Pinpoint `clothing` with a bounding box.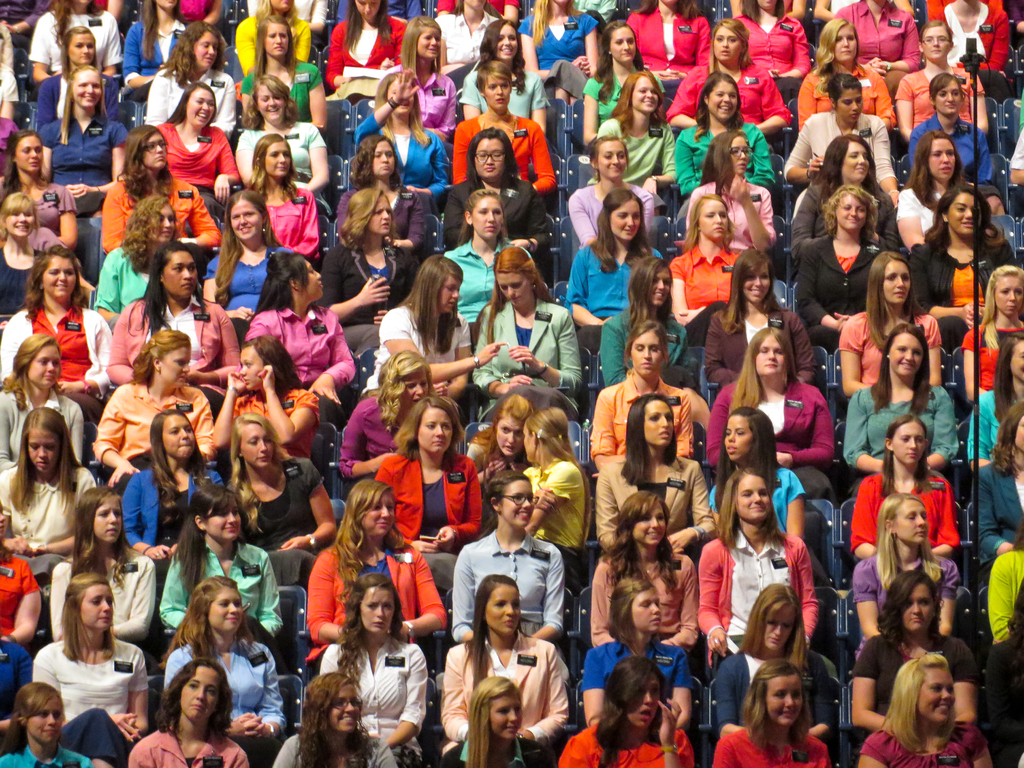
<region>245, 0, 346, 16</region>.
